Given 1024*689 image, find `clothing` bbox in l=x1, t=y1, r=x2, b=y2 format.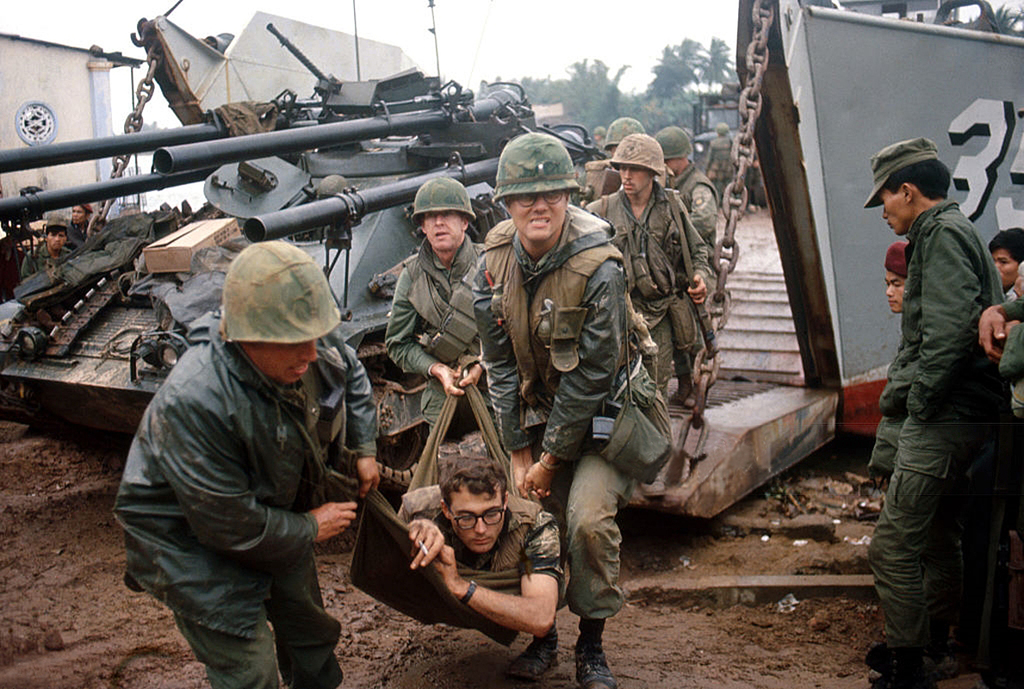
l=583, t=181, r=708, b=399.
